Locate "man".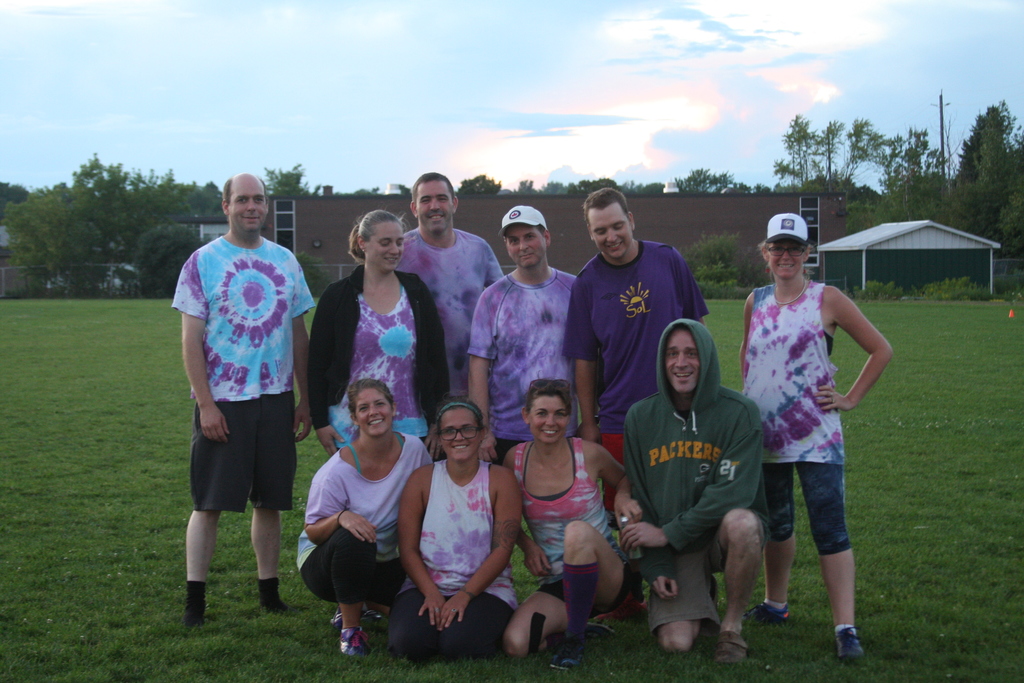
Bounding box: BBox(607, 309, 754, 654).
